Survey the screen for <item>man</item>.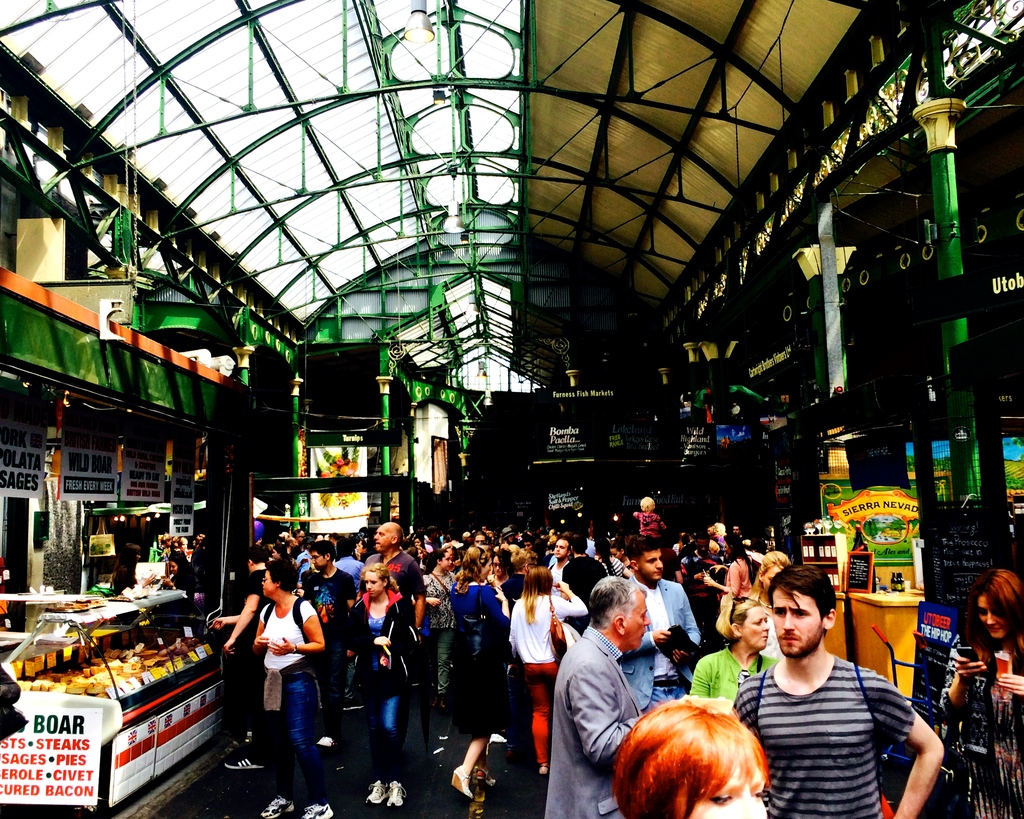
Survey found: locate(624, 535, 697, 696).
